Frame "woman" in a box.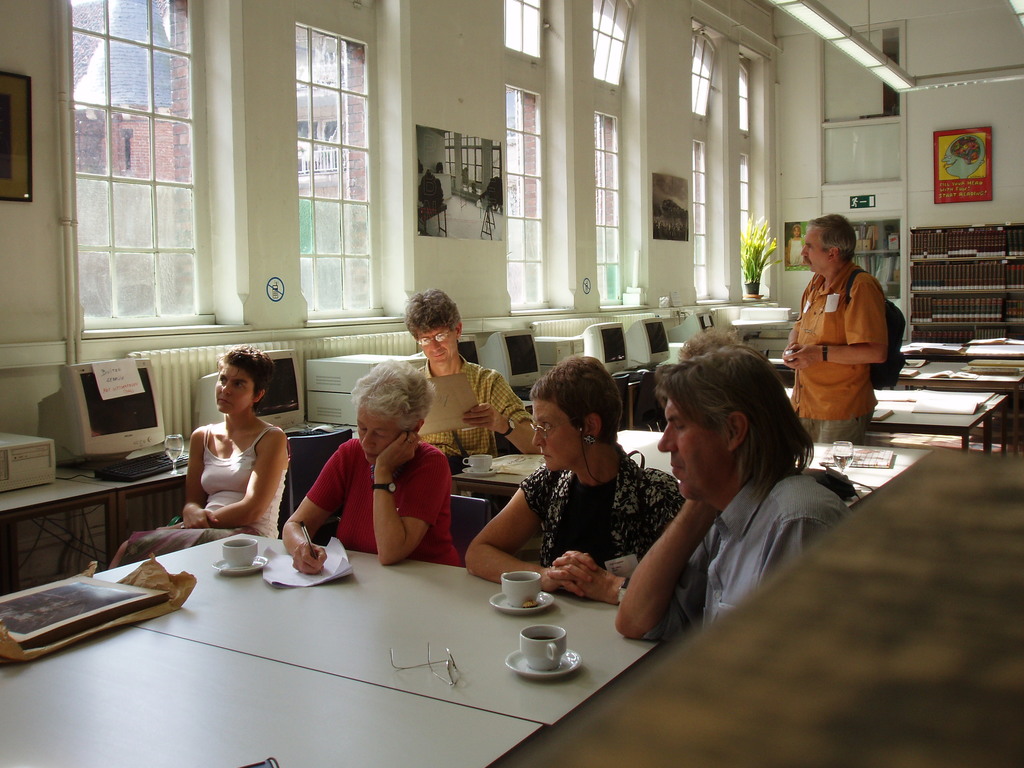
bbox=(463, 355, 685, 607).
